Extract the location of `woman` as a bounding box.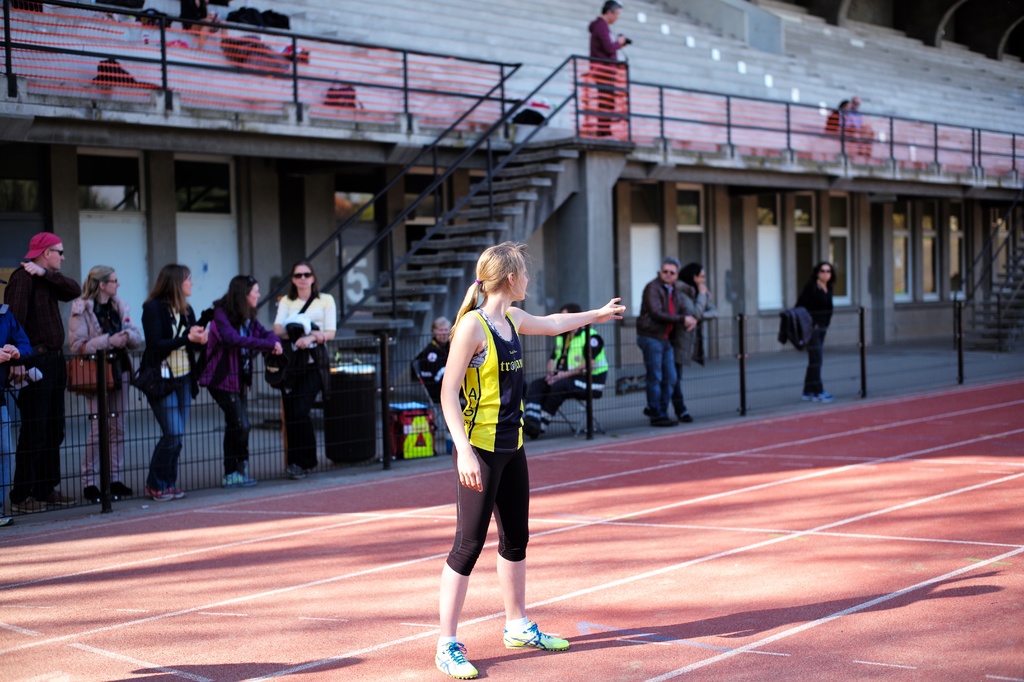
193,275,286,485.
